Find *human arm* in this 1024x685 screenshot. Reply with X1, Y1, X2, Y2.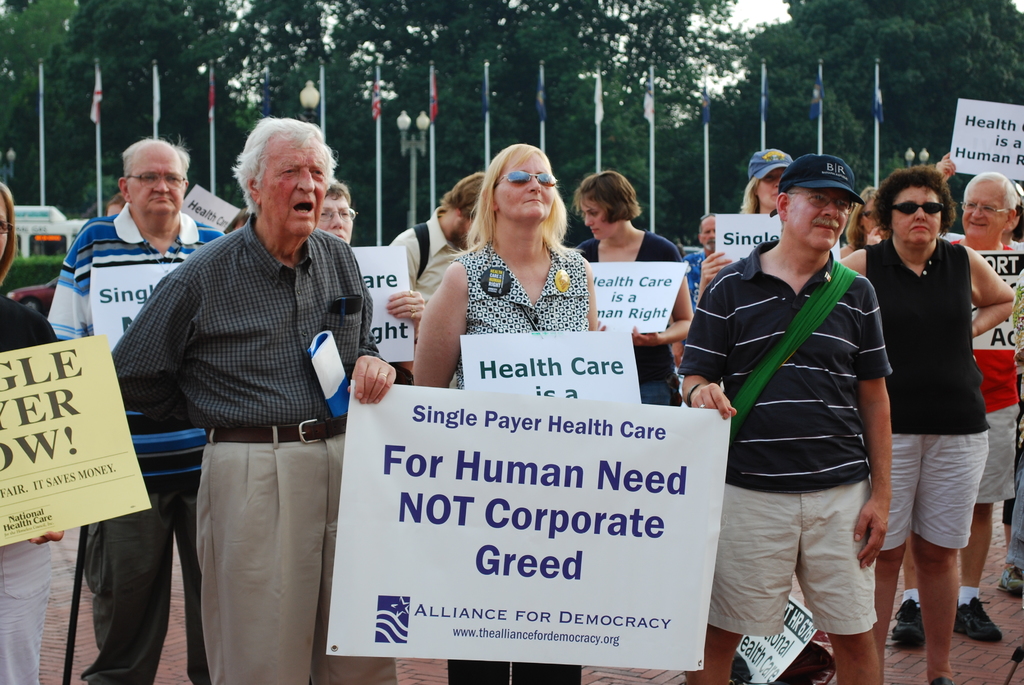
675, 272, 739, 421.
